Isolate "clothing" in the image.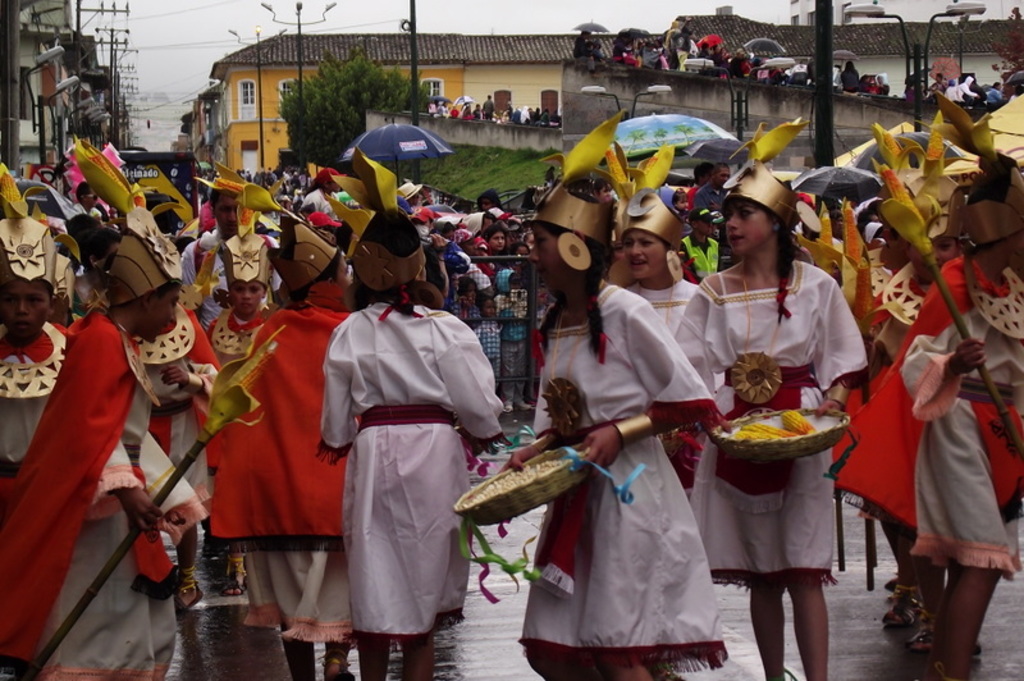
Isolated region: (left=837, top=250, right=932, bottom=547).
